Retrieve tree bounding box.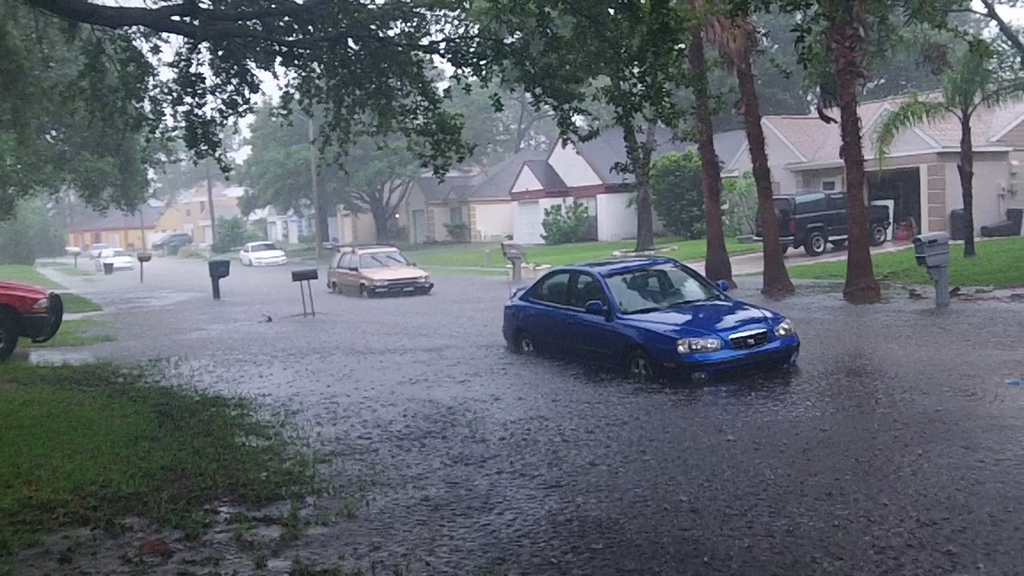
Bounding box: rect(704, 0, 794, 298).
